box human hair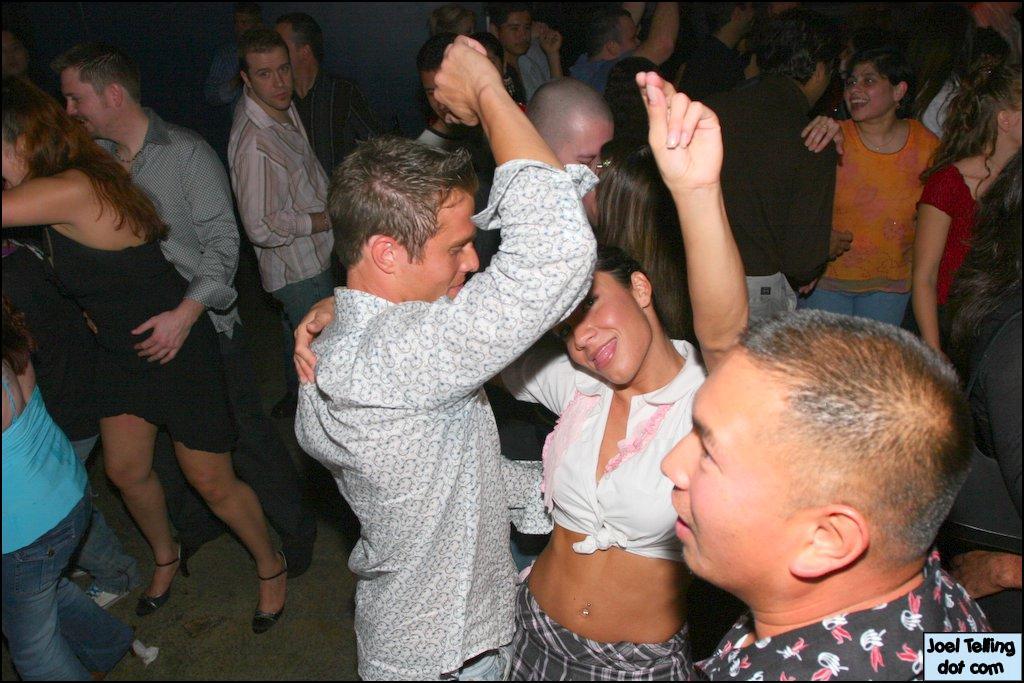
[x1=239, y1=25, x2=289, y2=83]
